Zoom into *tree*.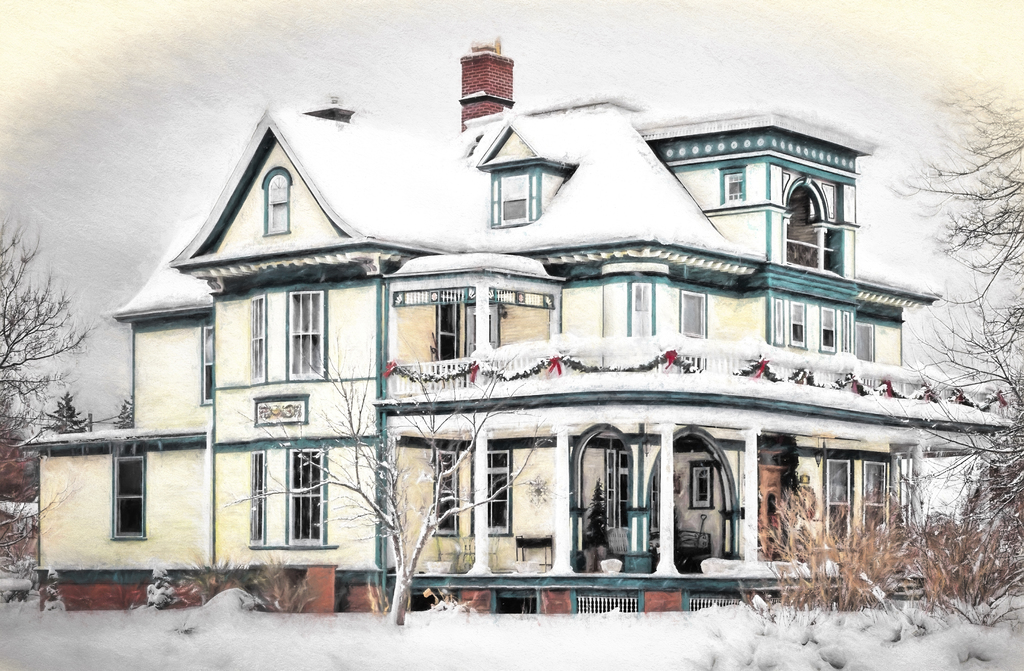
Zoom target: <region>219, 336, 557, 622</region>.
